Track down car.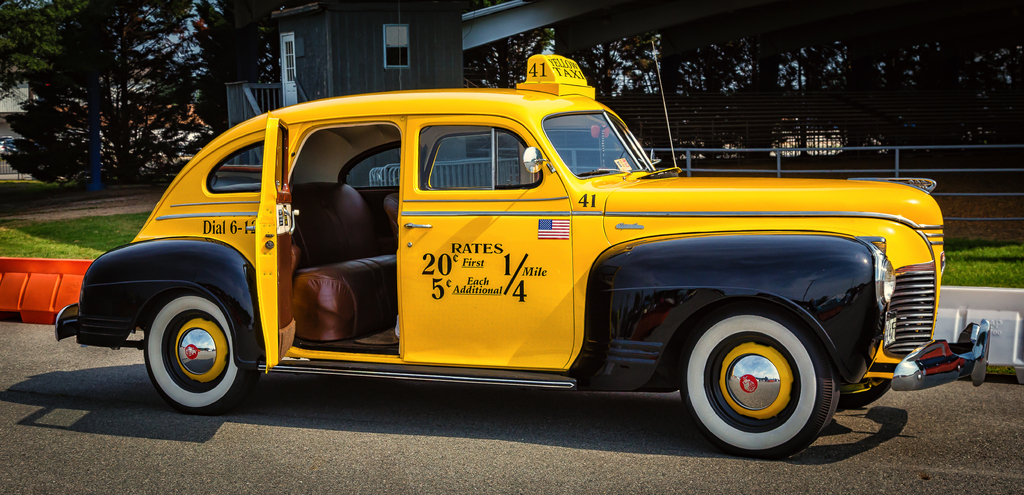
Tracked to 53/29/997/468.
